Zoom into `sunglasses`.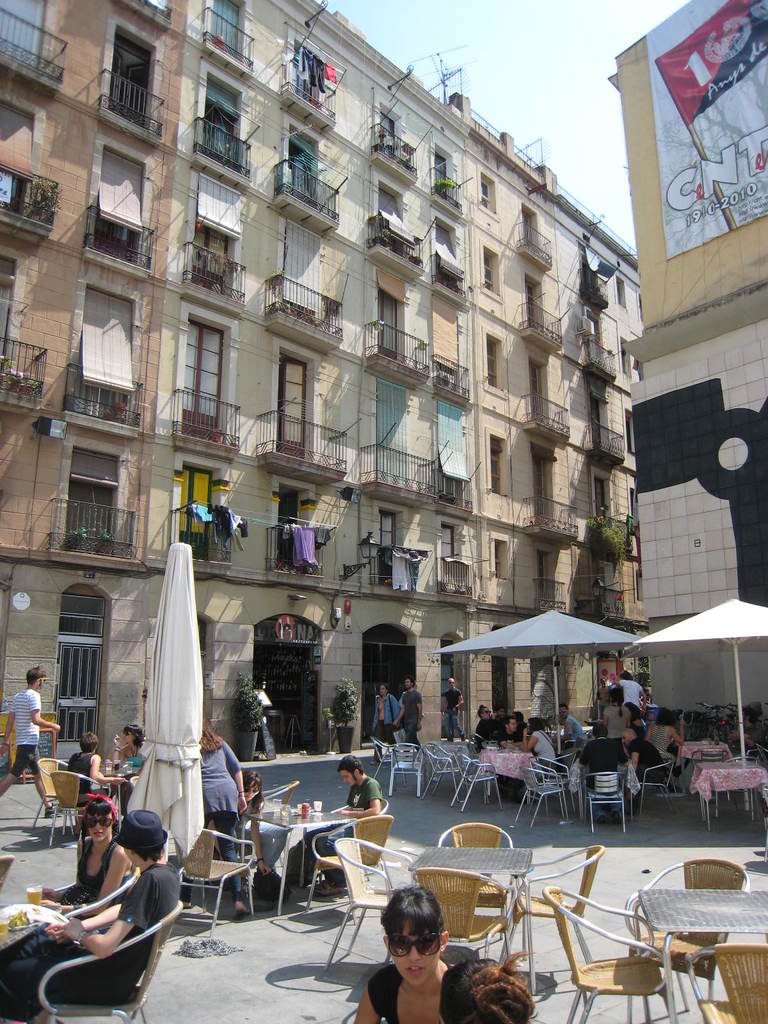
Zoom target: pyautogui.locateOnScreen(79, 814, 114, 829).
